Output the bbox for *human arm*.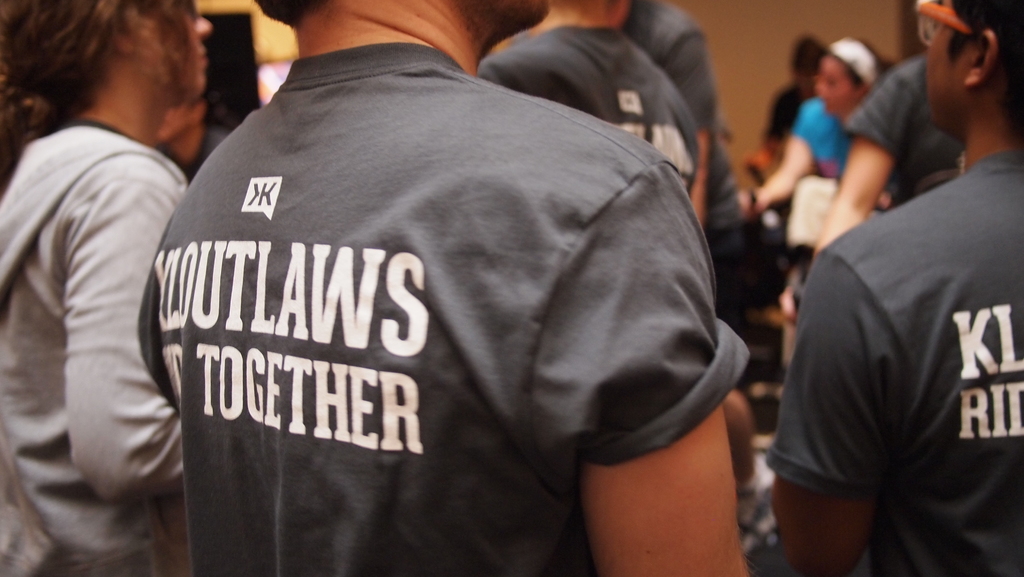
(742, 95, 827, 212).
